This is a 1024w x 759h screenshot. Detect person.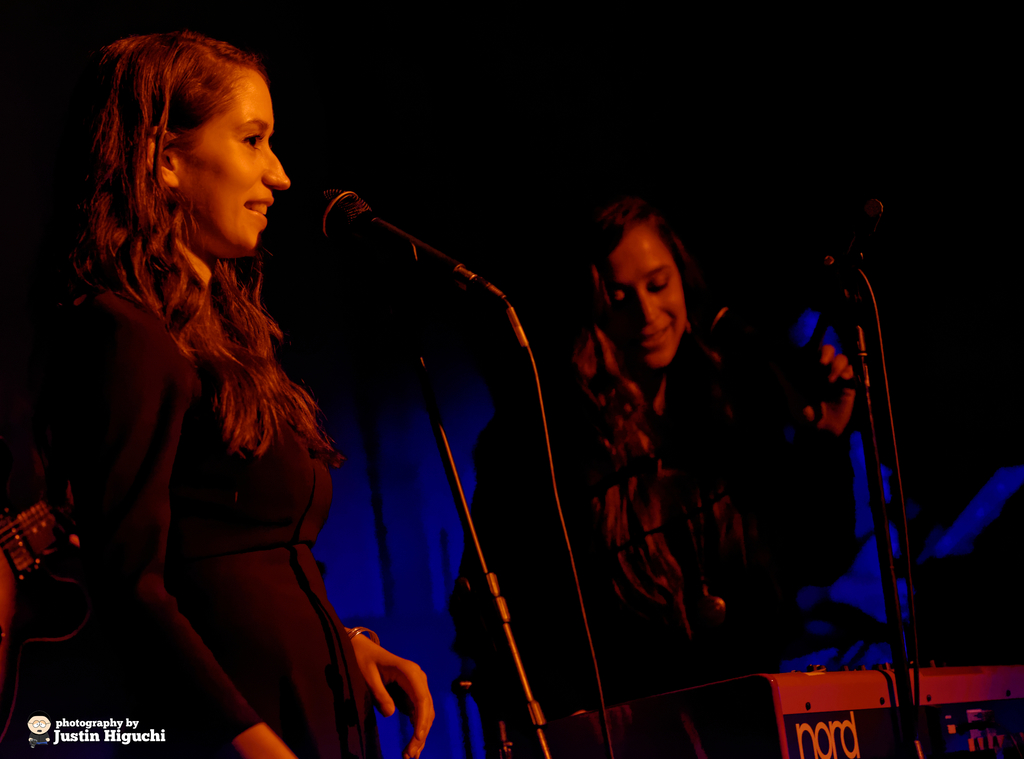
[439,189,850,758].
